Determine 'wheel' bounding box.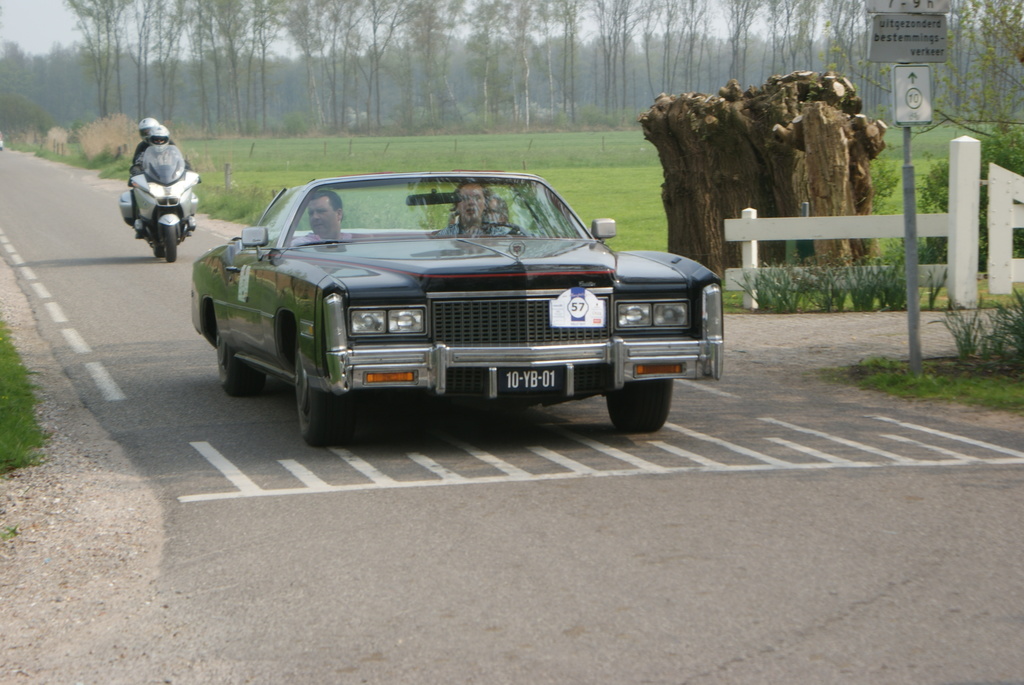
Determined: 604:378:673:431.
